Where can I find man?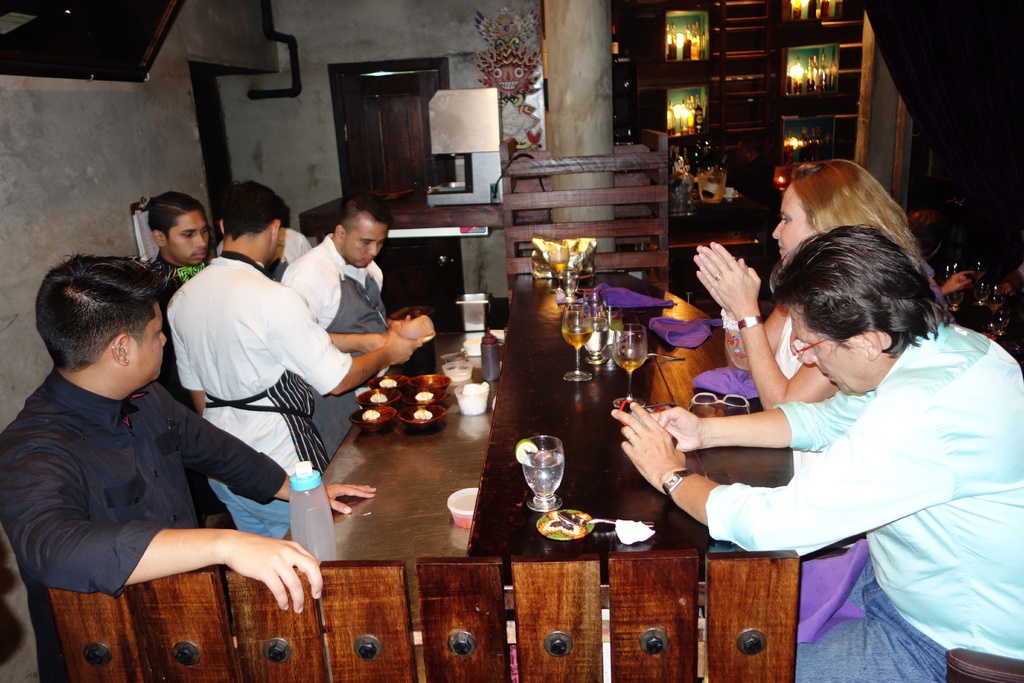
You can find it at crop(601, 219, 1023, 682).
